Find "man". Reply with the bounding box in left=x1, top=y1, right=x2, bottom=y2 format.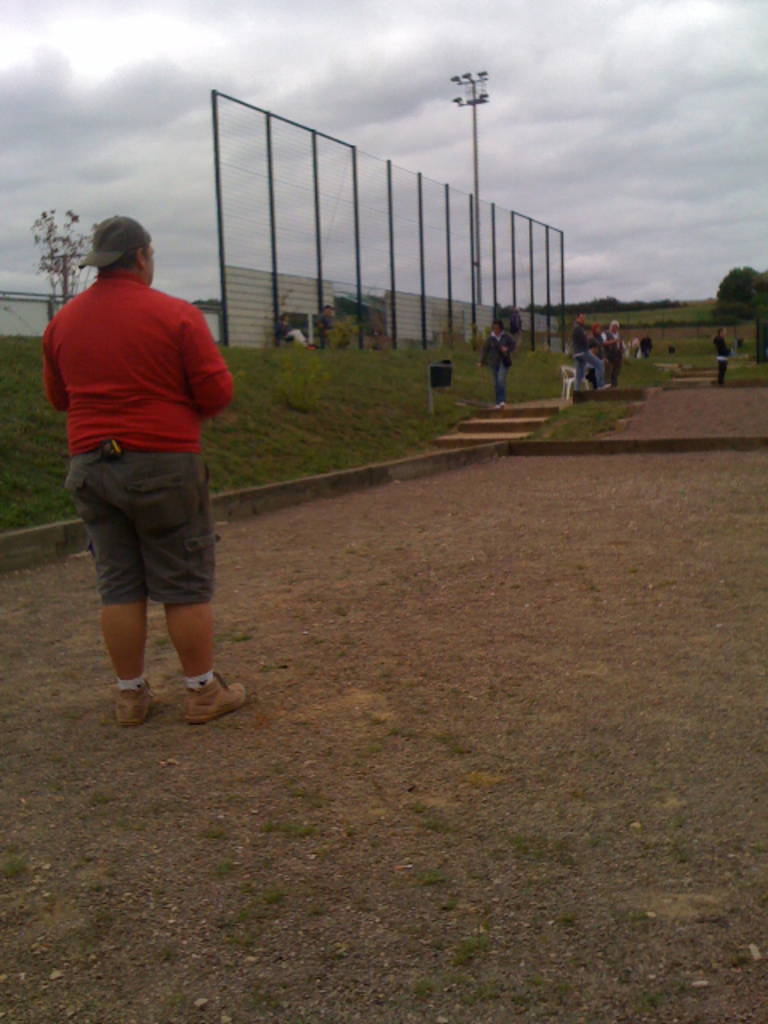
left=38, top=216, right=246, bottom=730.
